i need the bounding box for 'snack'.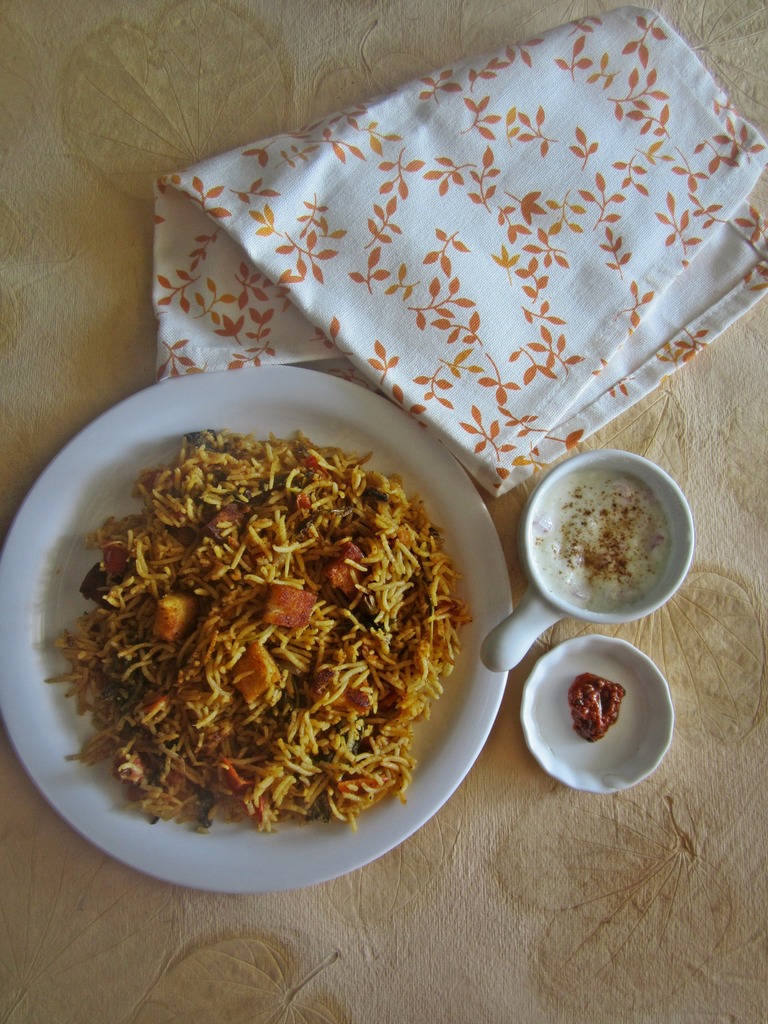
Here it is: BBox(41, 422, 478, 840).
